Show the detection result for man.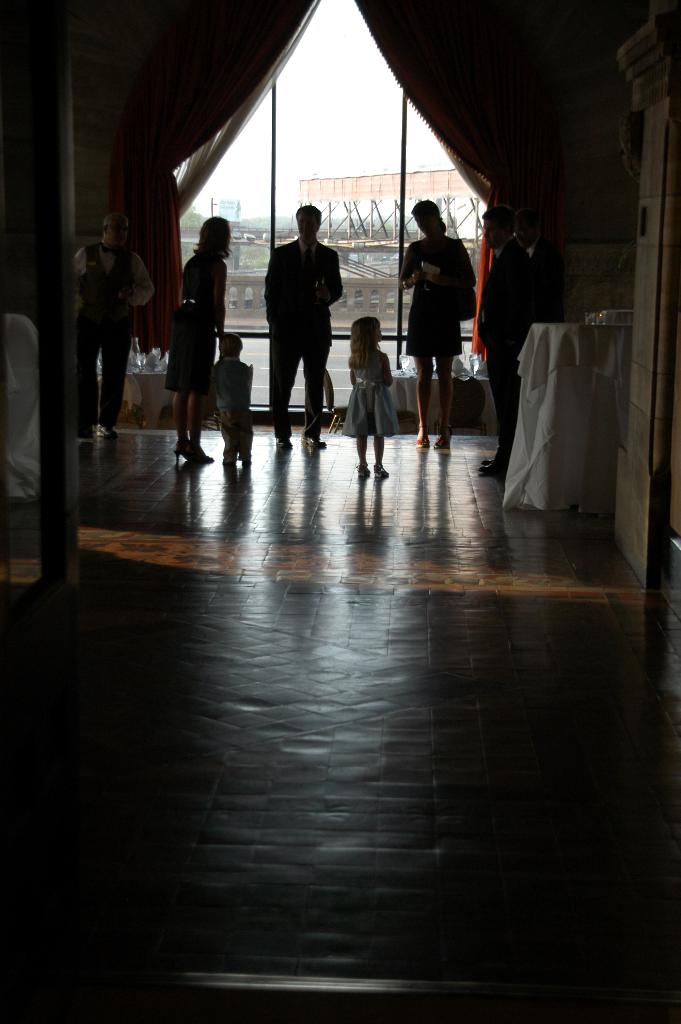
[261,195,347,422].
